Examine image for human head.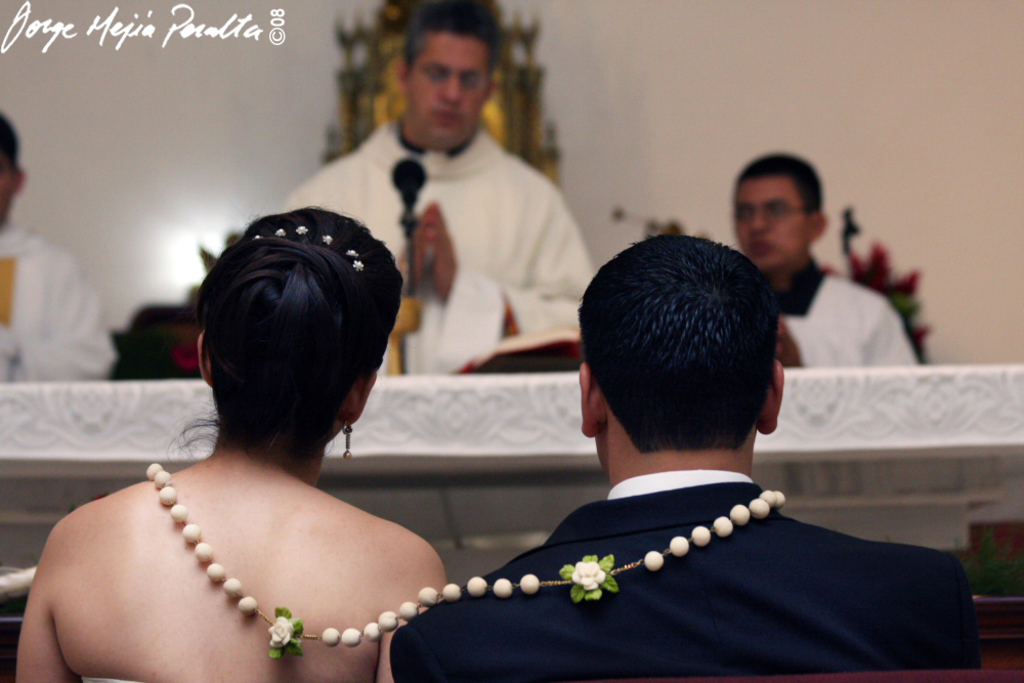
Examination result: [x1=393, y1=0, x2=500, y2=156].
